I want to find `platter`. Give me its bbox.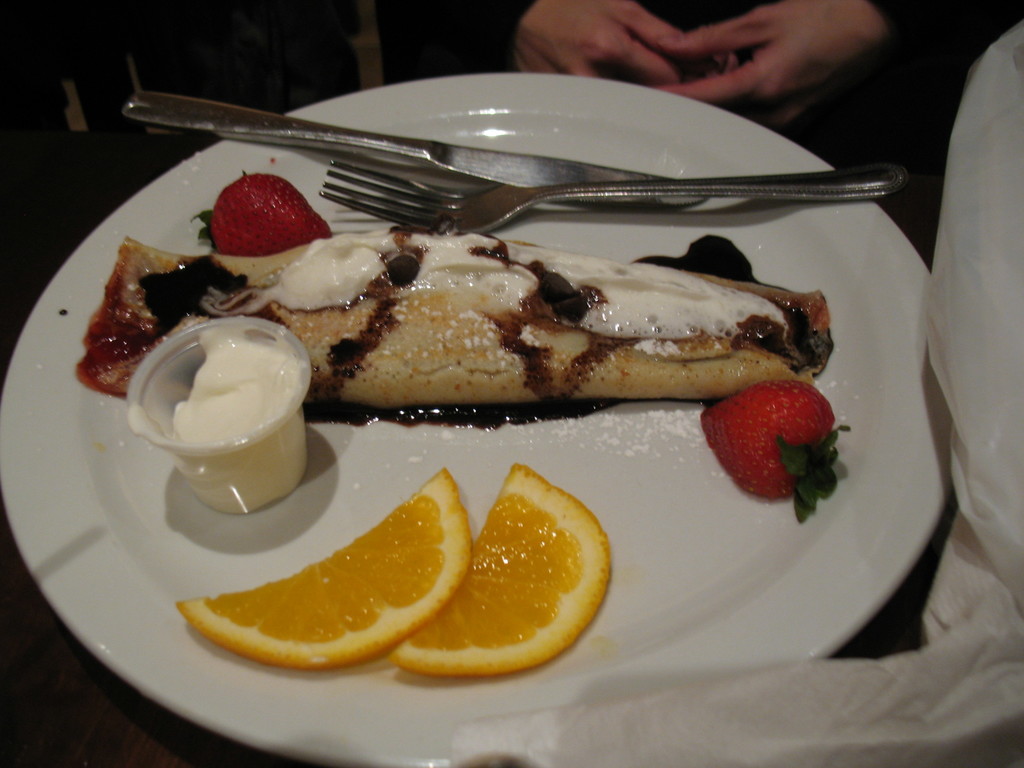
l=0, t=74, r=933, b=767.
